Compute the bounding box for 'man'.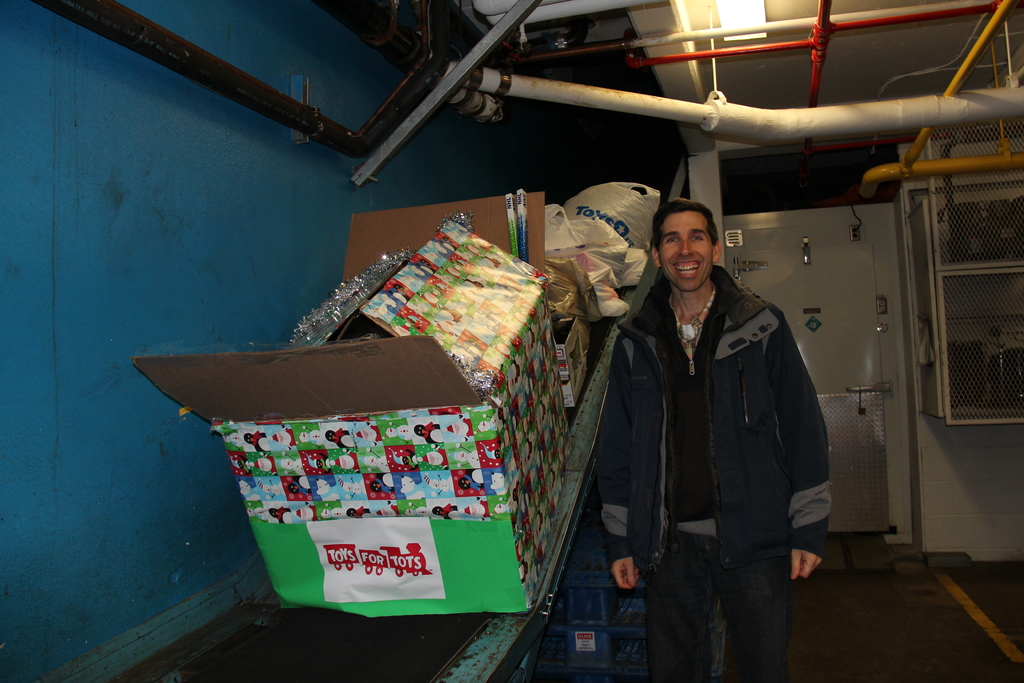
crop(575, 169, 834, 661).
